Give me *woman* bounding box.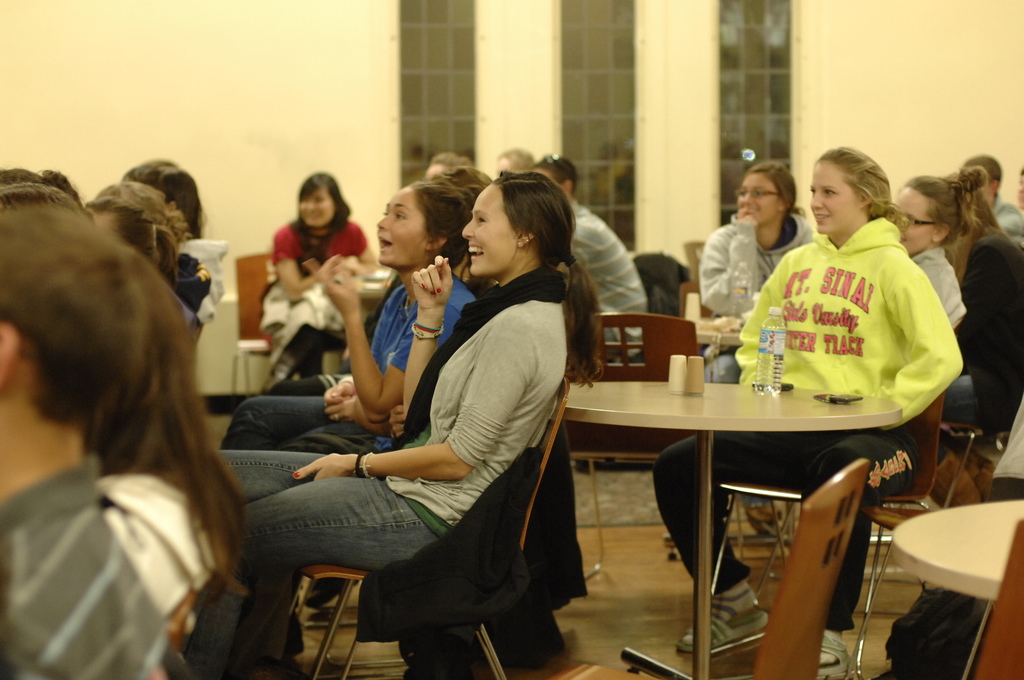
box=[651, 146, 958, 679].
